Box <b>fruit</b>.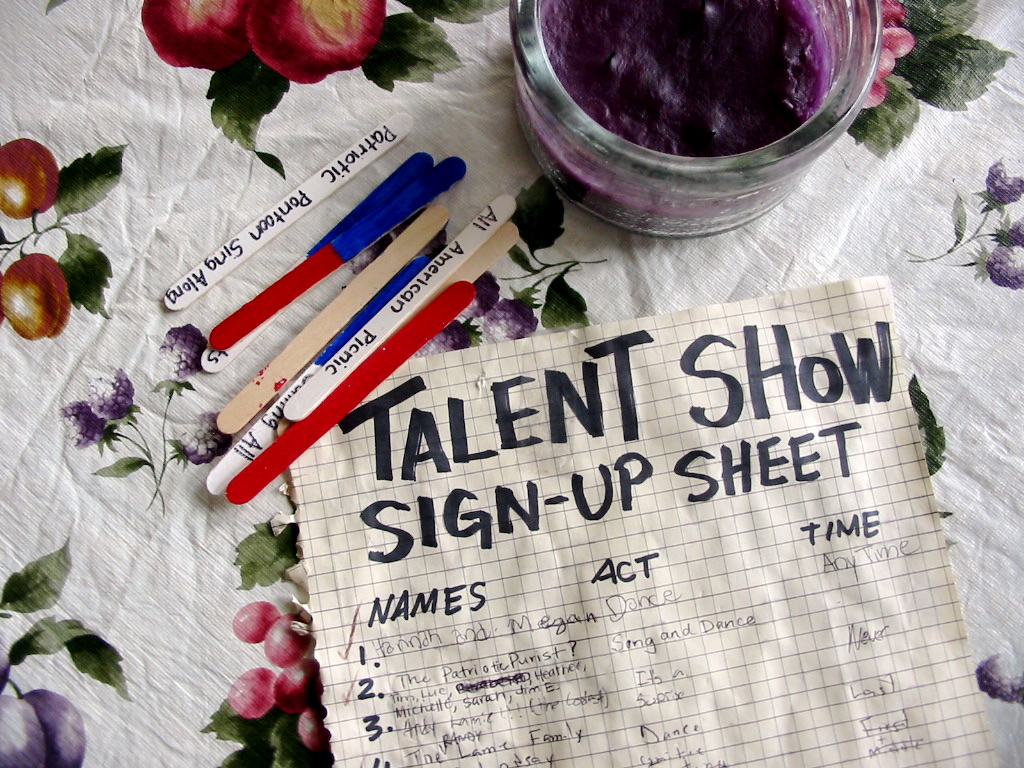
<box>0,686,89,763</box>.
